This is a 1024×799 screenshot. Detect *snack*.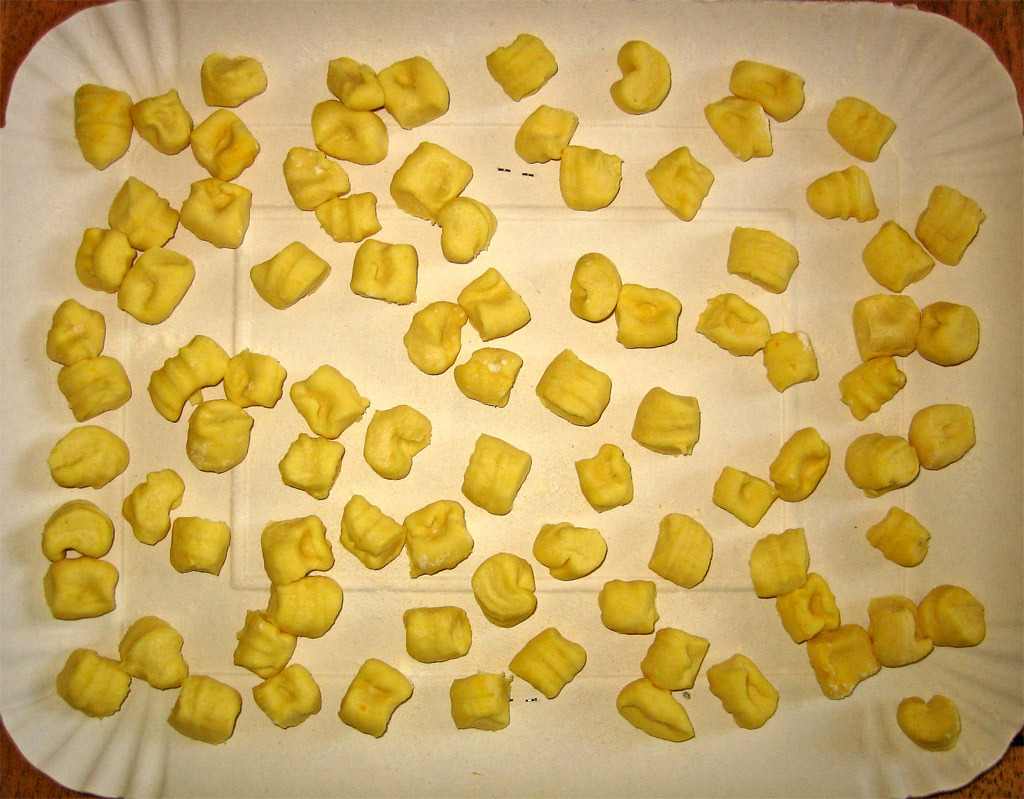
531,519,611,583.
